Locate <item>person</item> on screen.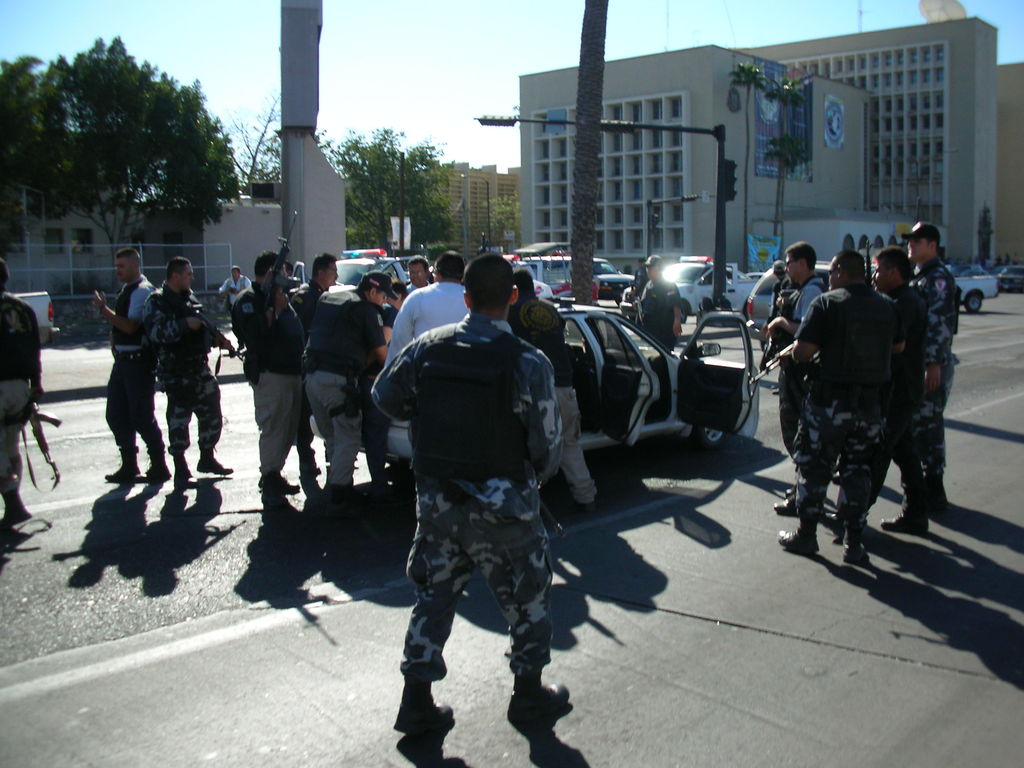
On screen at (895, 213, 957, 518).
